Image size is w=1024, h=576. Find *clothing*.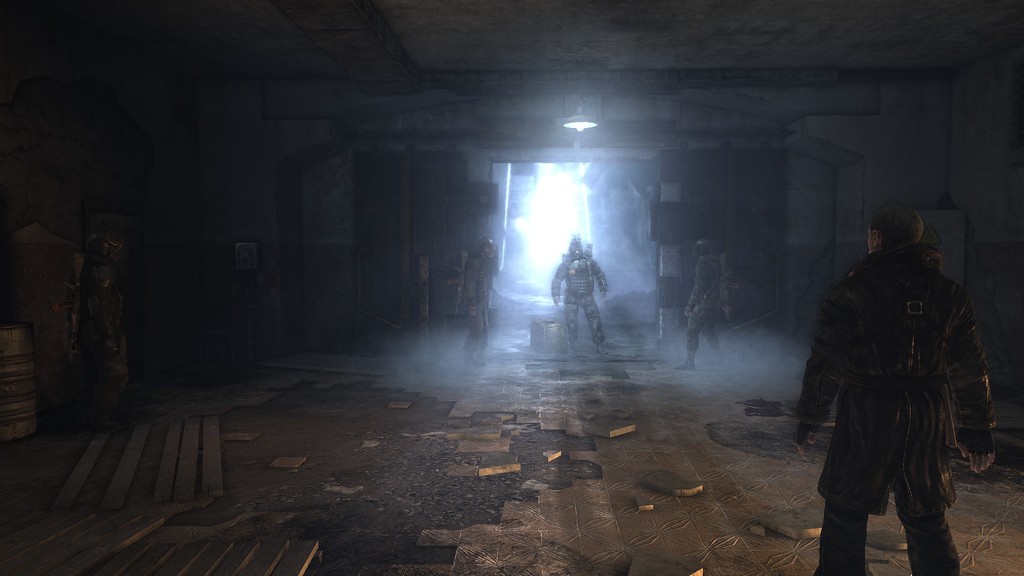
x1=691, y1=250, x2=717, y2=310.
